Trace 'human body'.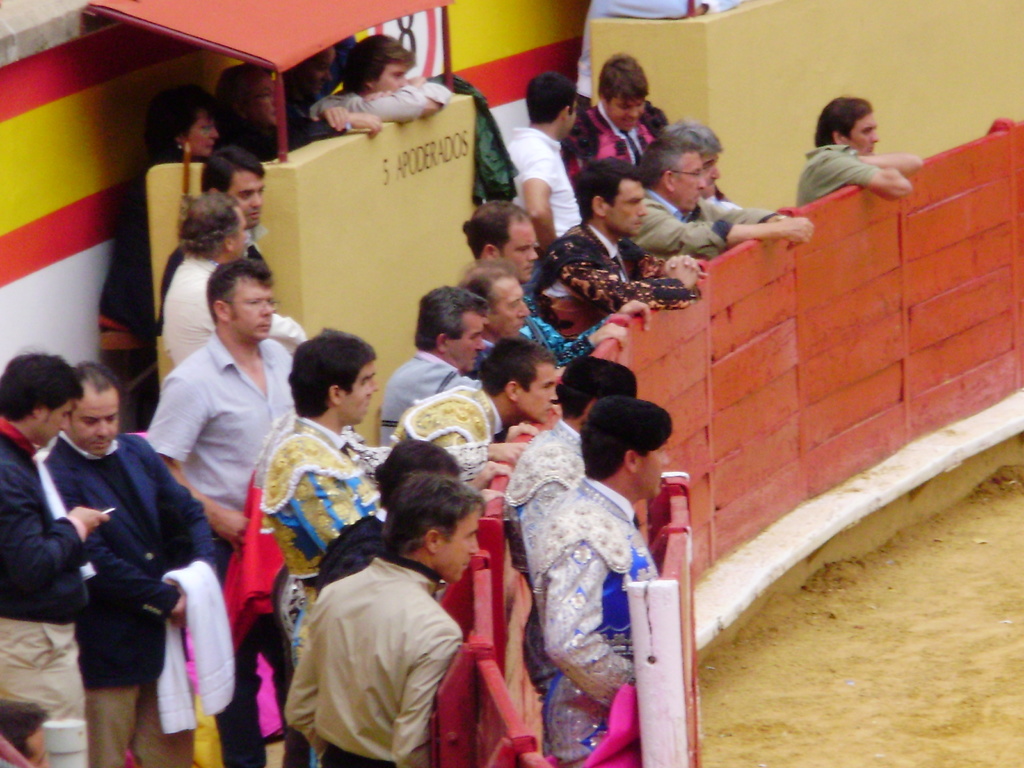
Traced to locate(0, 349, 108, 767).
